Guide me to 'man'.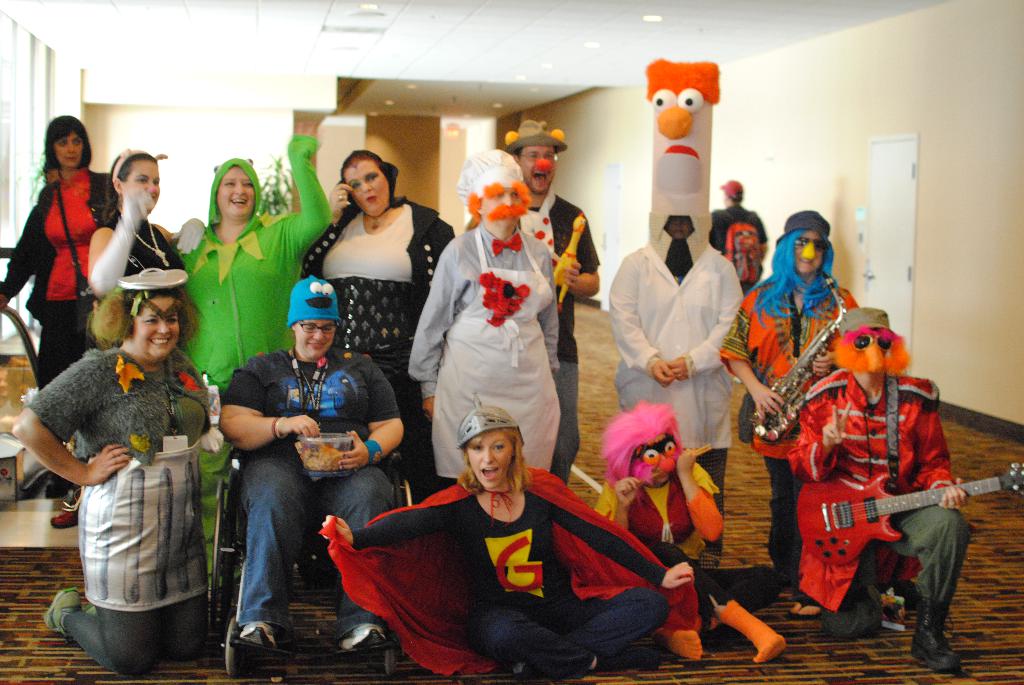
Guidance: <region>503, 121, 601, 484</region>.
